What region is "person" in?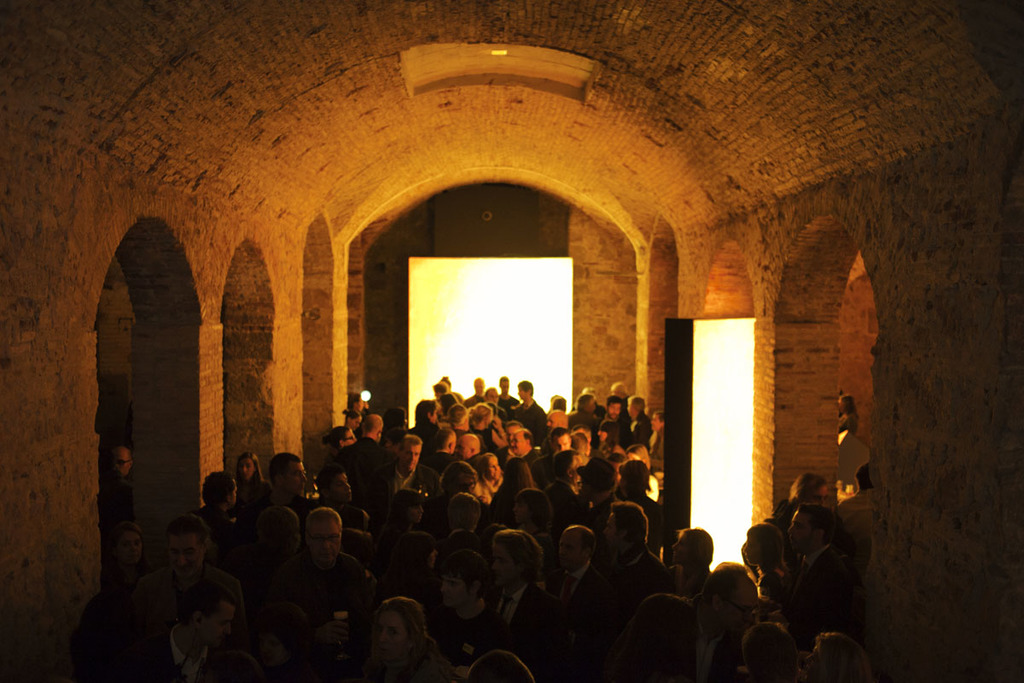
(94, 441, 137, 514).
